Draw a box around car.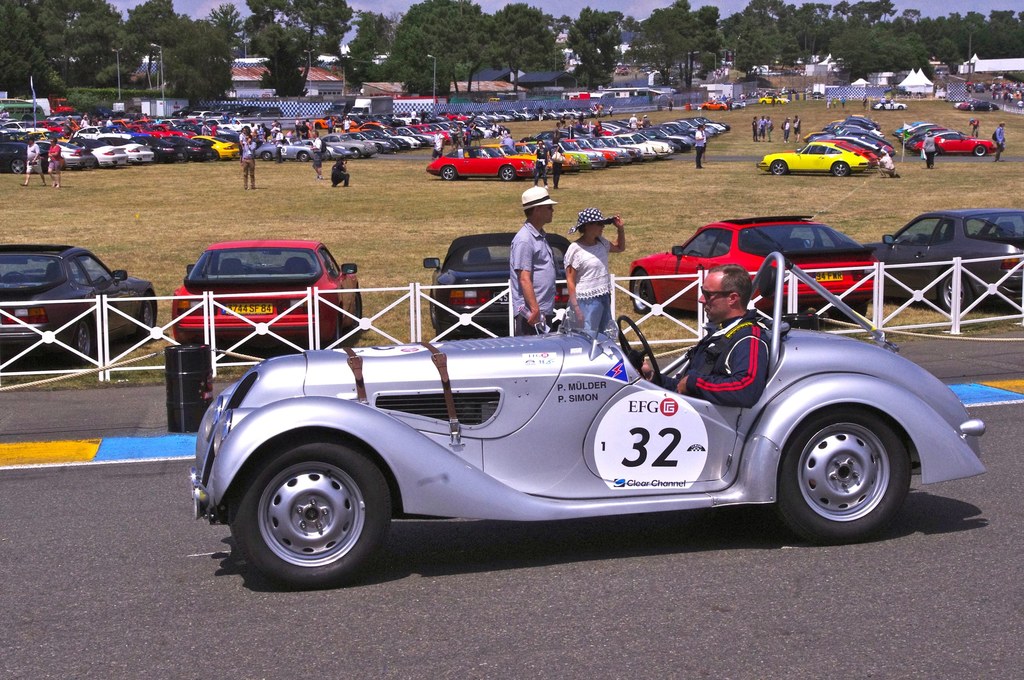
<region>188, 257, 1002, 575</region>.
